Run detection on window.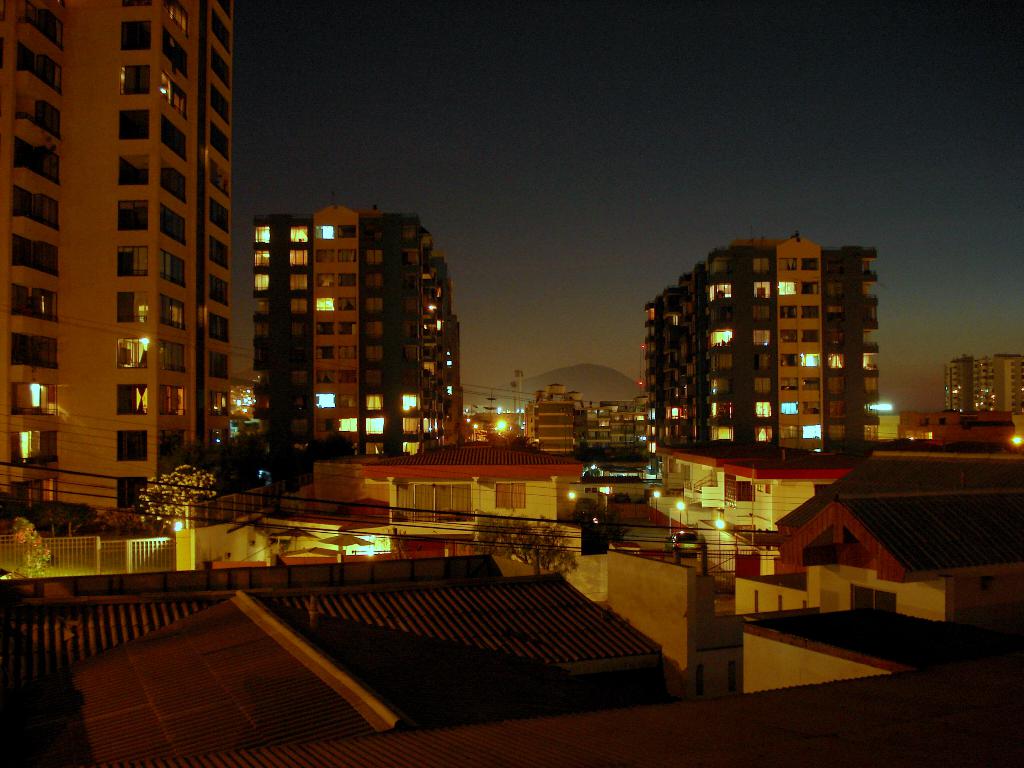
Result: Rect(779, 330, 801, 342).
